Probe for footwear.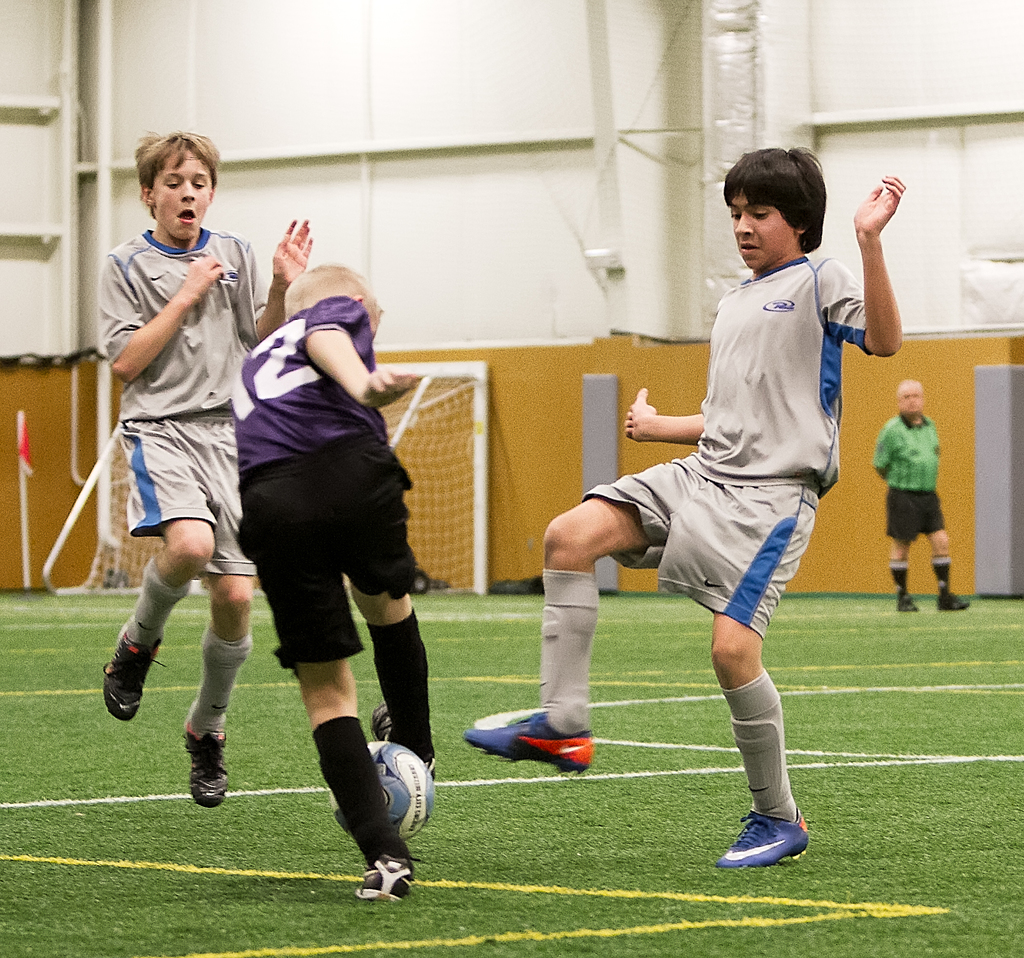
Probe result: 100 621 167 723.
